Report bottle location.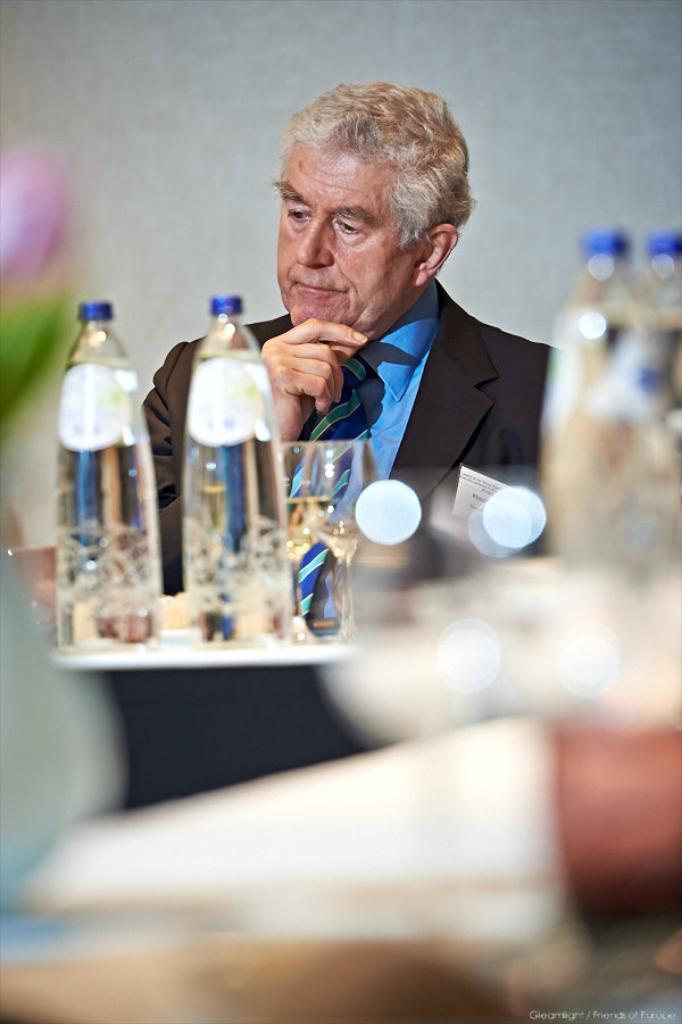
Report: 623:232:681:569.
